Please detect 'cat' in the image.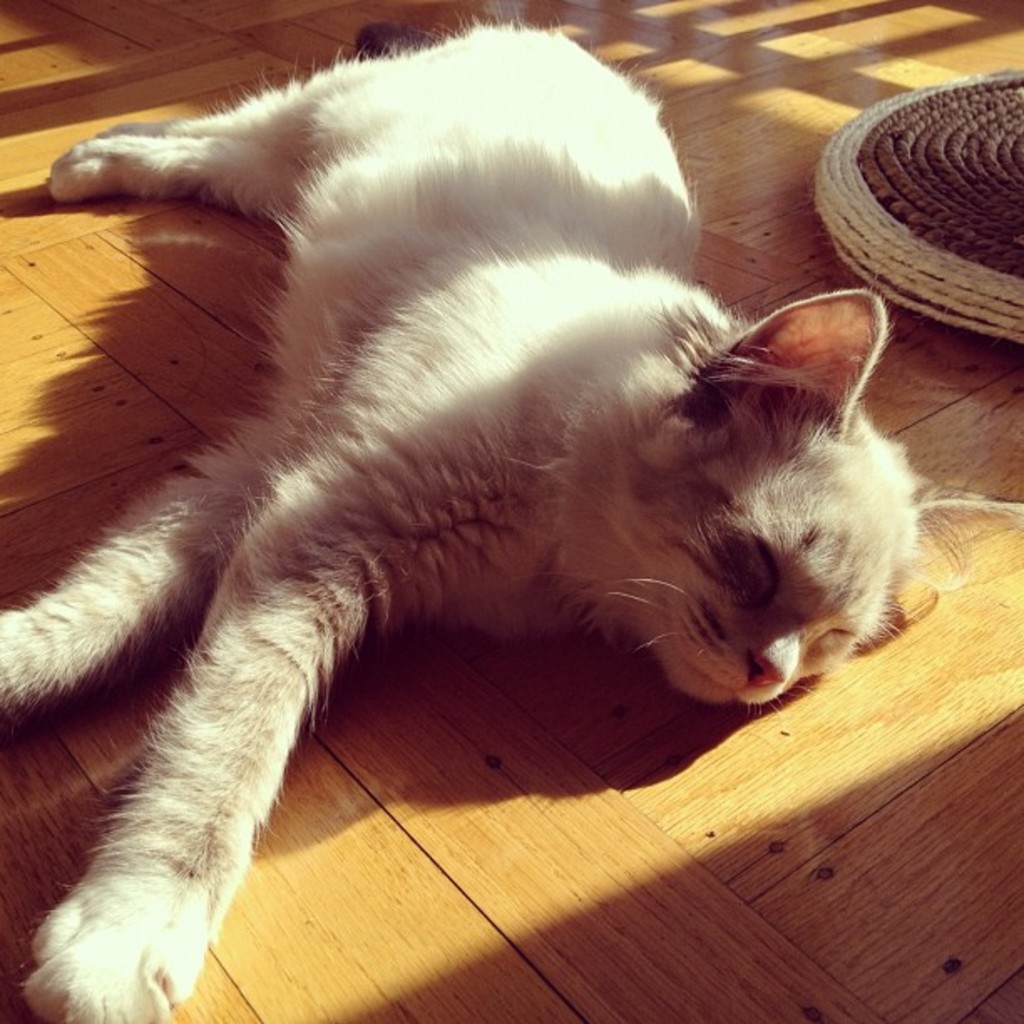
0,8,959,1022.
